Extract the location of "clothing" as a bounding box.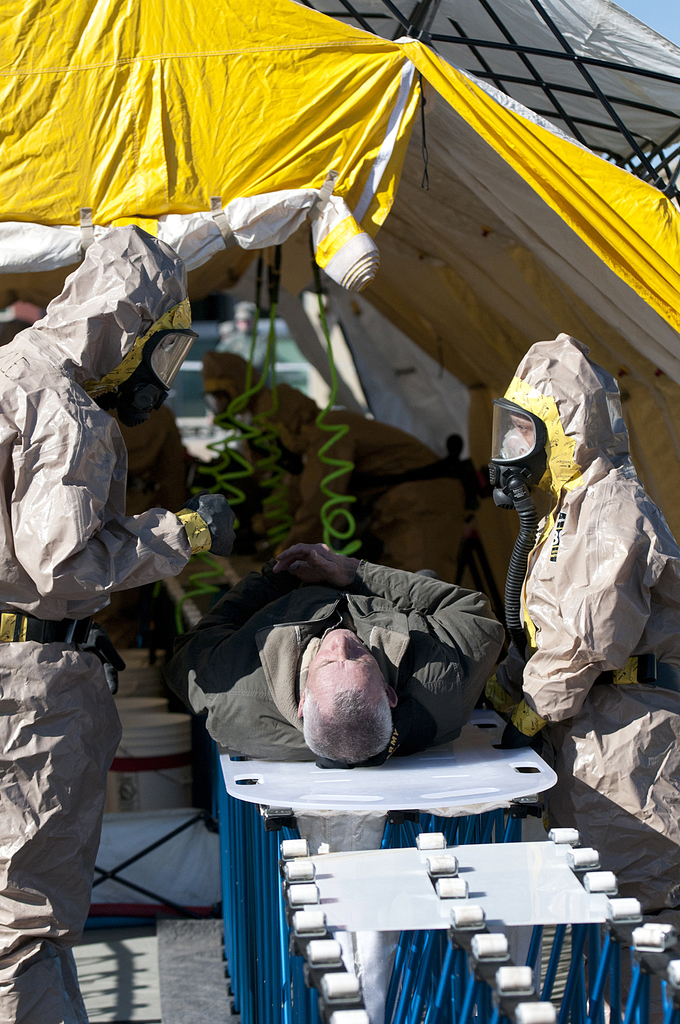
bbox=(171, 542, 512, 762).
